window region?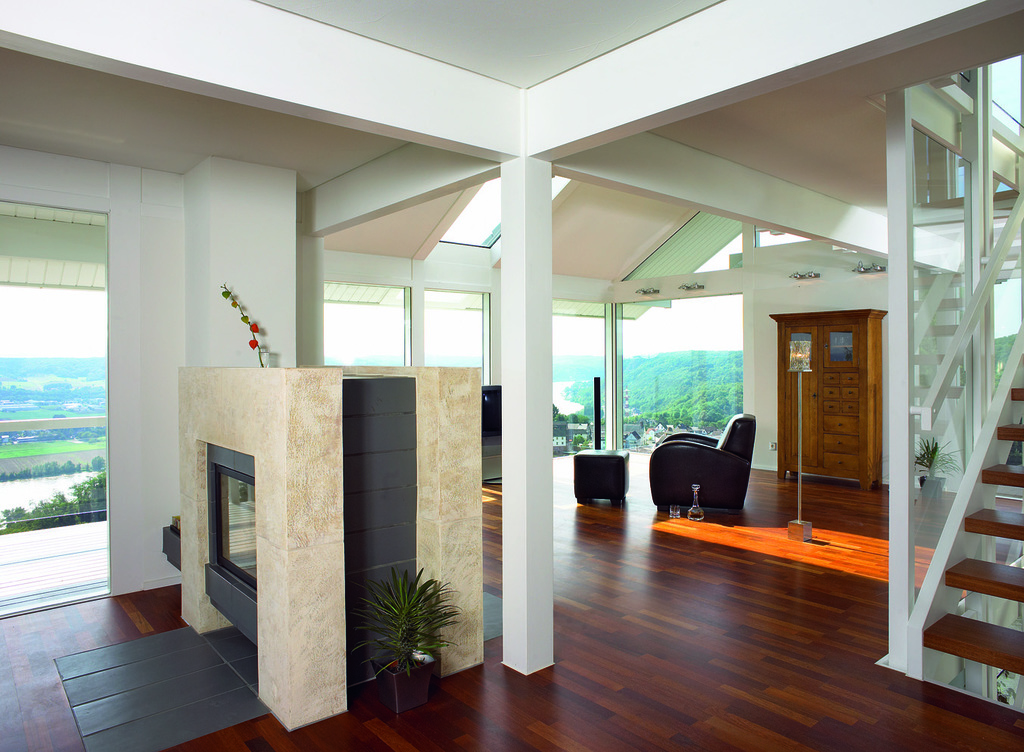
<region>549, 301, 608, 454</region>
